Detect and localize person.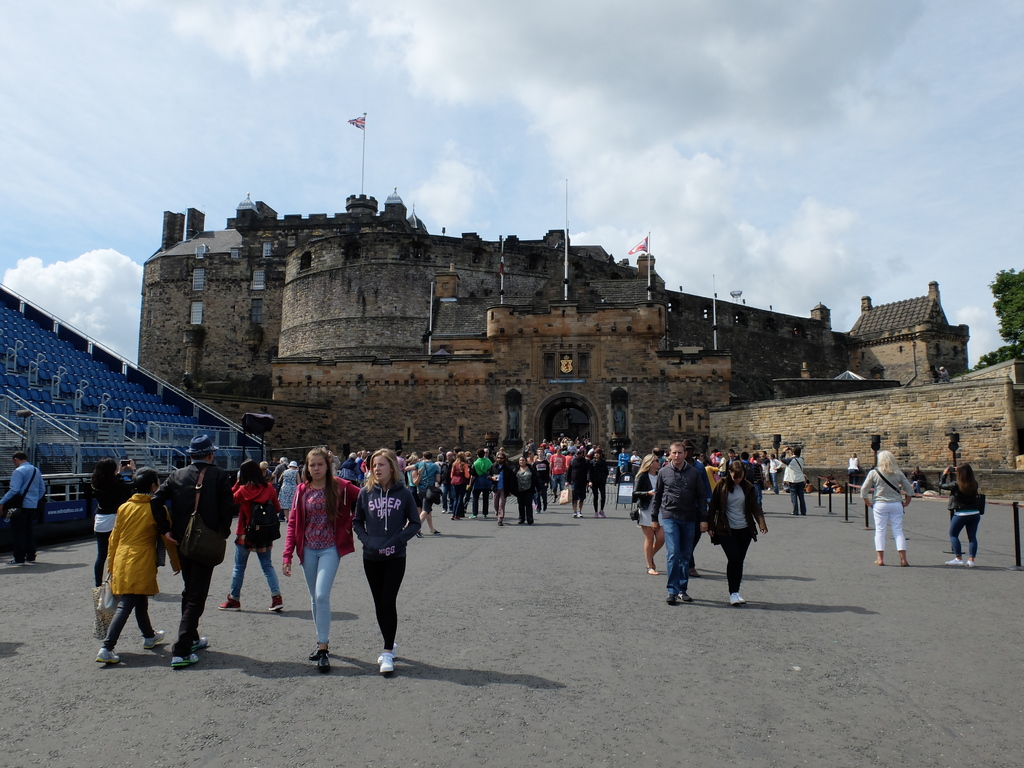
Localized at (x1=821, y1=480, x2=831, y2=490).
